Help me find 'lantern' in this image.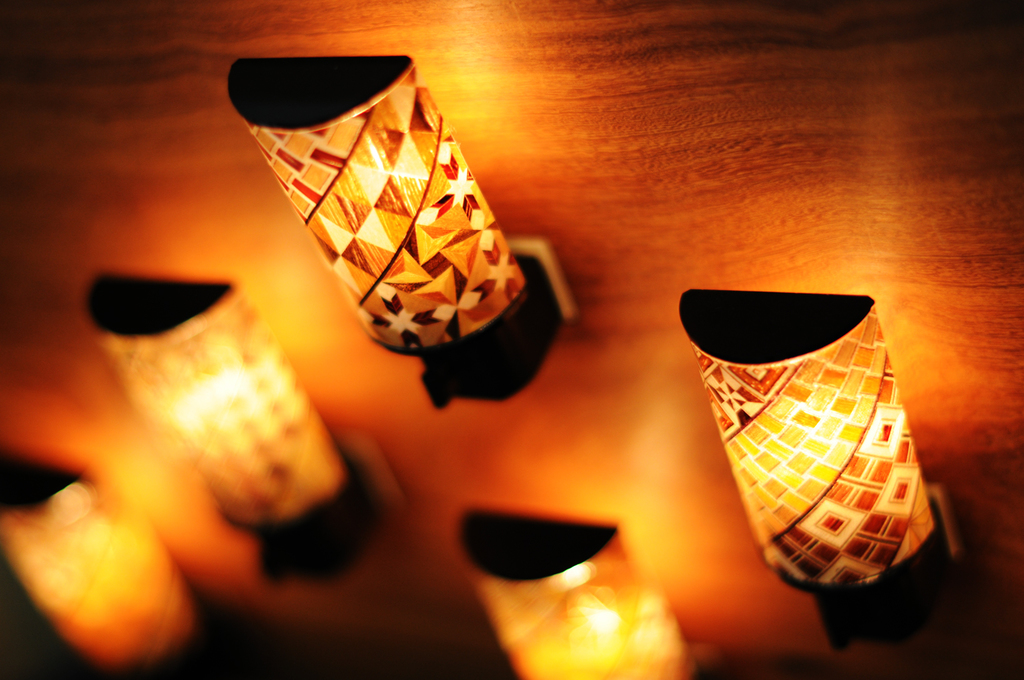
Found it: [0,452,197,672].
